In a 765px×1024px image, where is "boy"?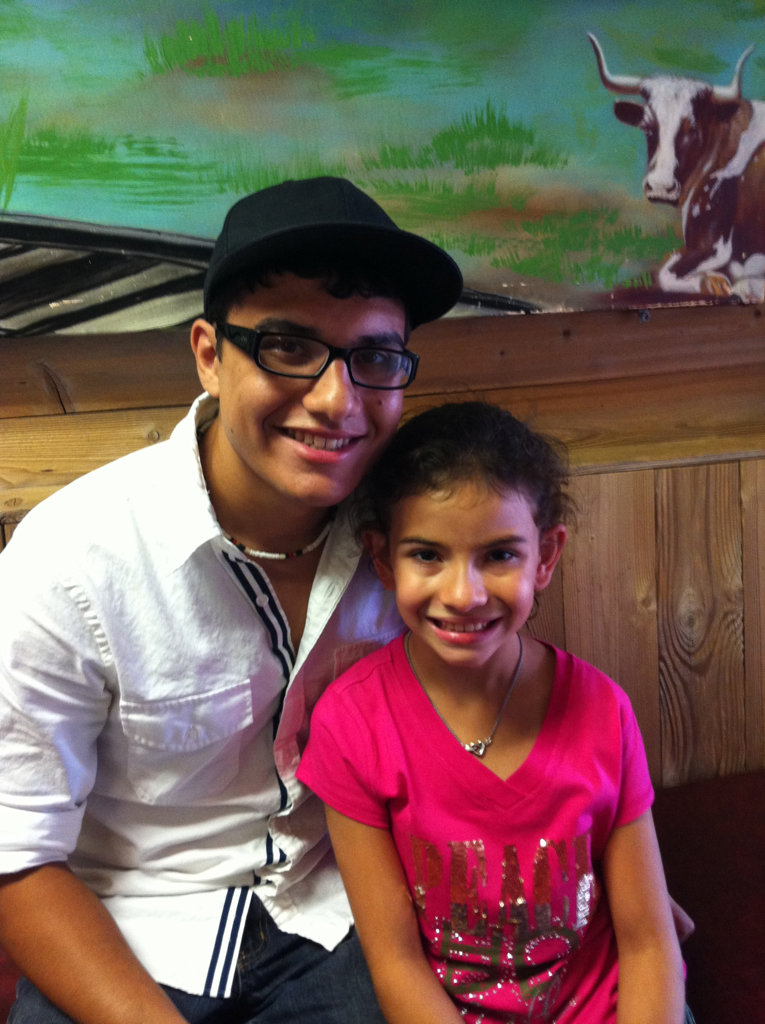
locate(0, 171, 466, 1023).
